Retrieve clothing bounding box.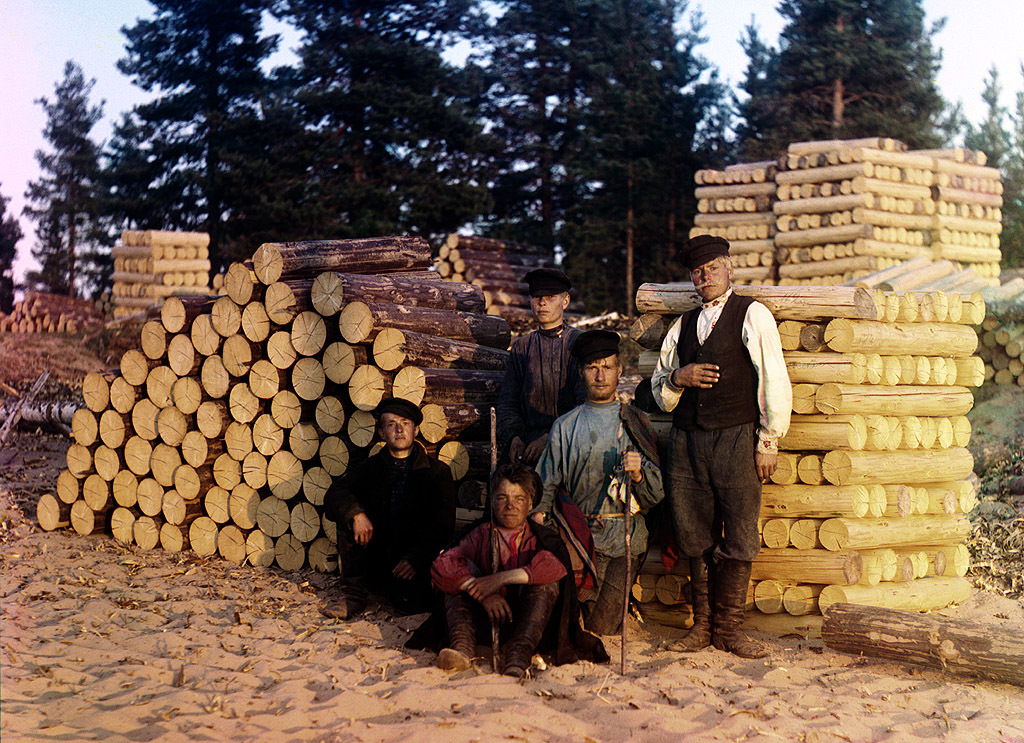
Bounding box: <region>471, 328, 599, 472</region>.
